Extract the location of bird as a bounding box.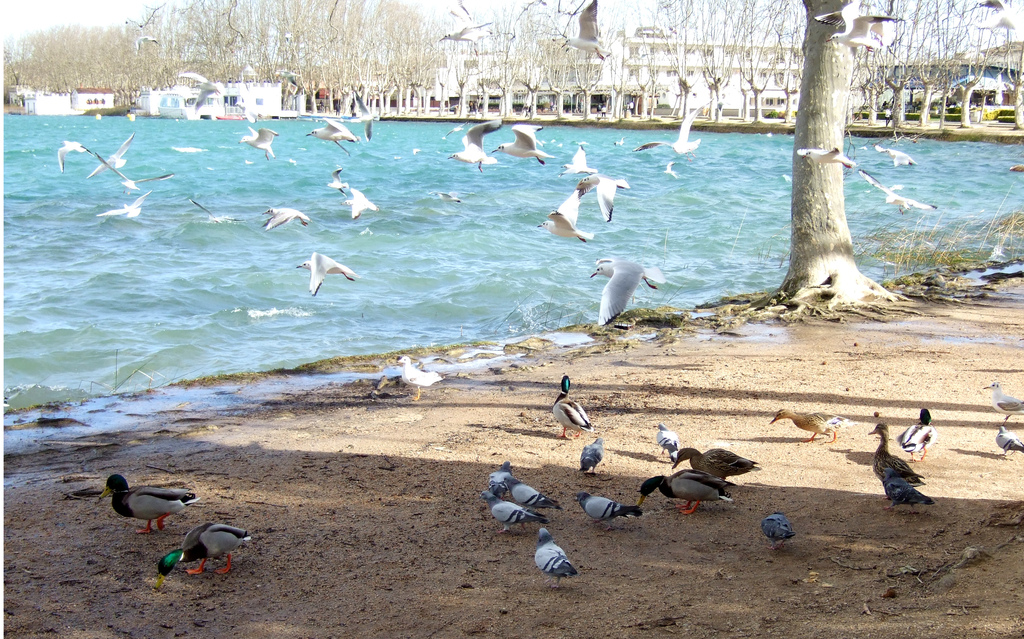
[669,449,757,487].
